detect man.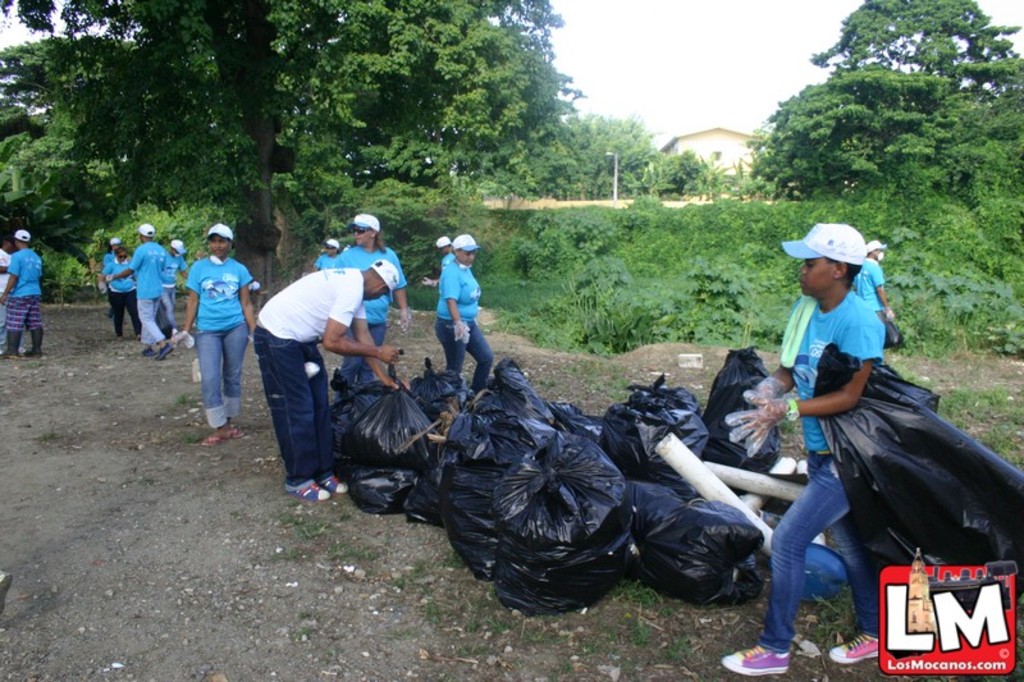
Detected at (104,221,174,361).
